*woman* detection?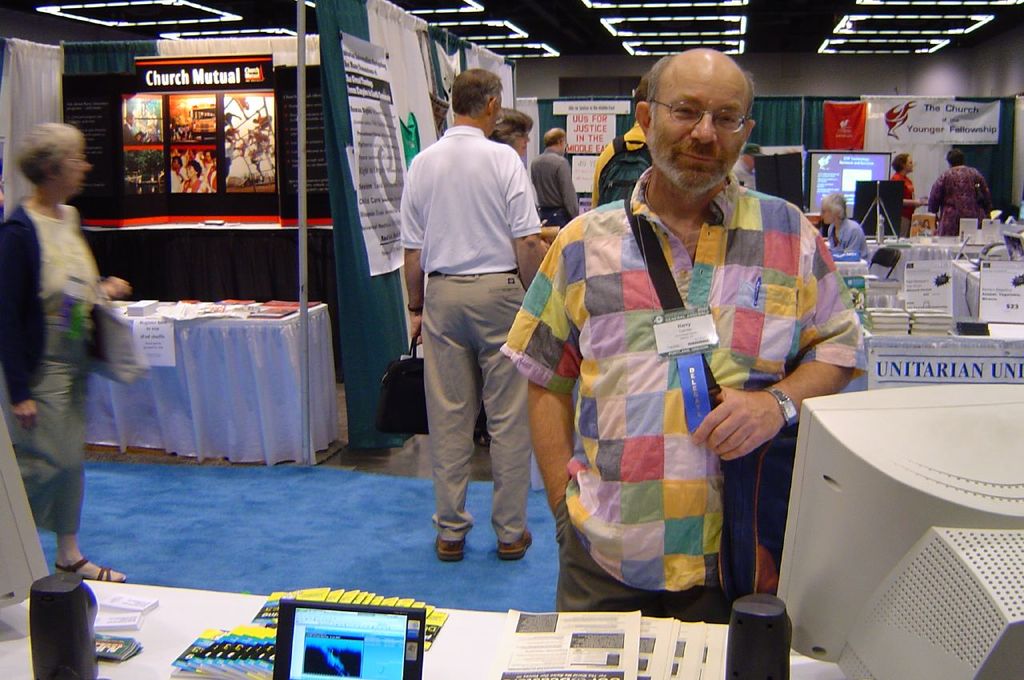
926,147,997,236
